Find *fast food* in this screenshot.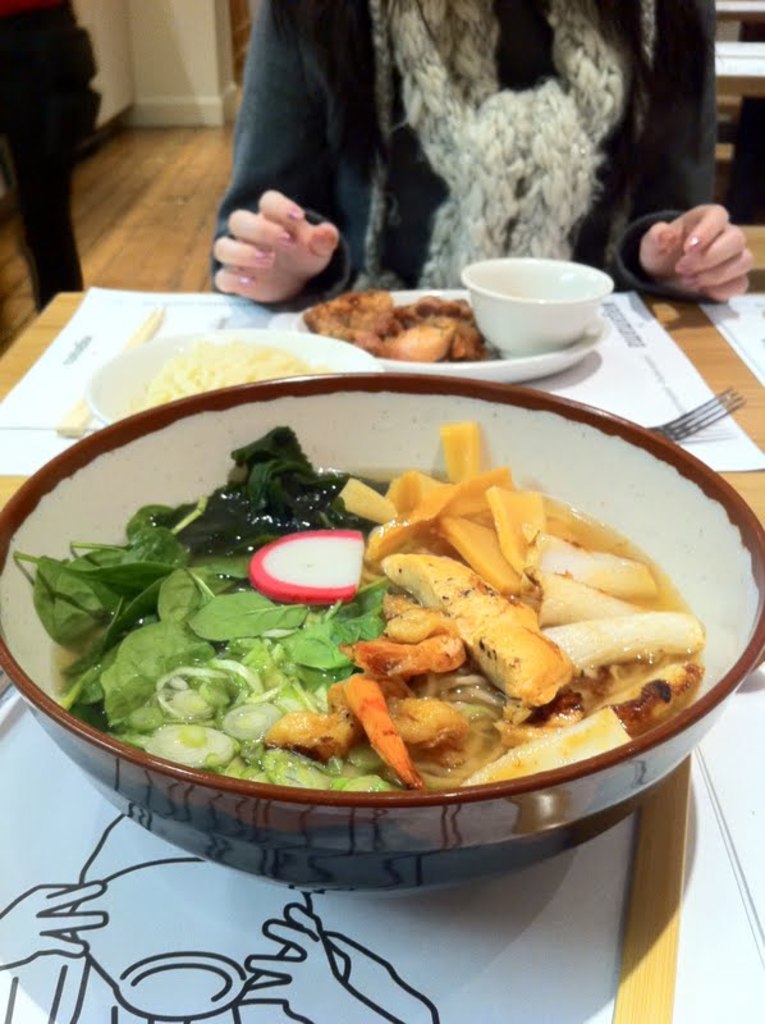
The bounding box for *fast food* is crop(335, 673, 430, 788).
